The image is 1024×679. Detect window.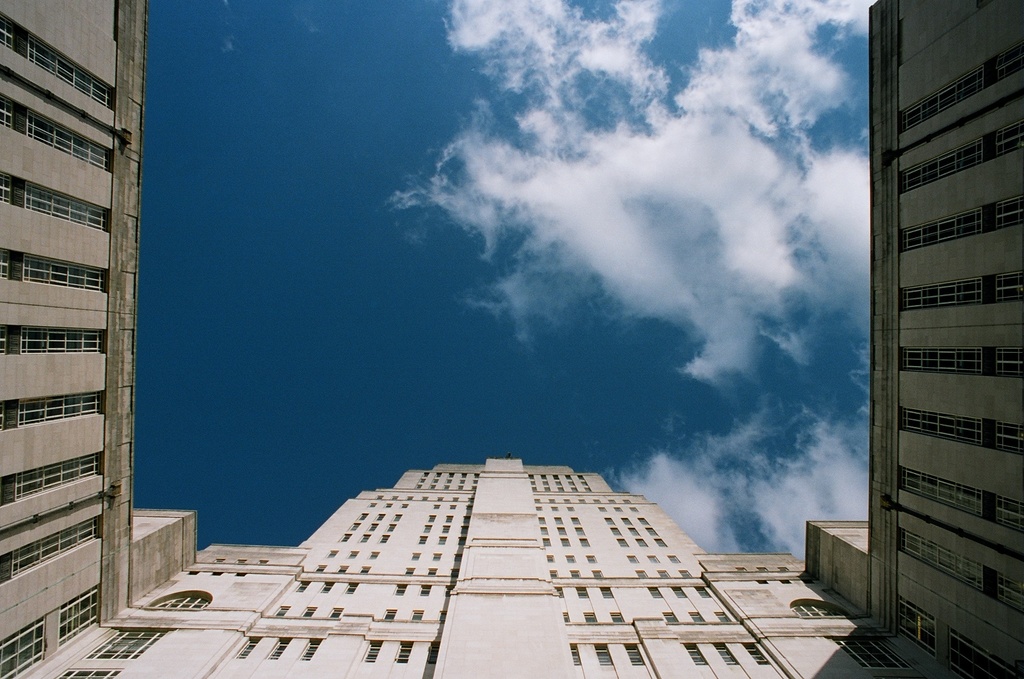
Detection: bbox=[358, 565, 370, 574].
